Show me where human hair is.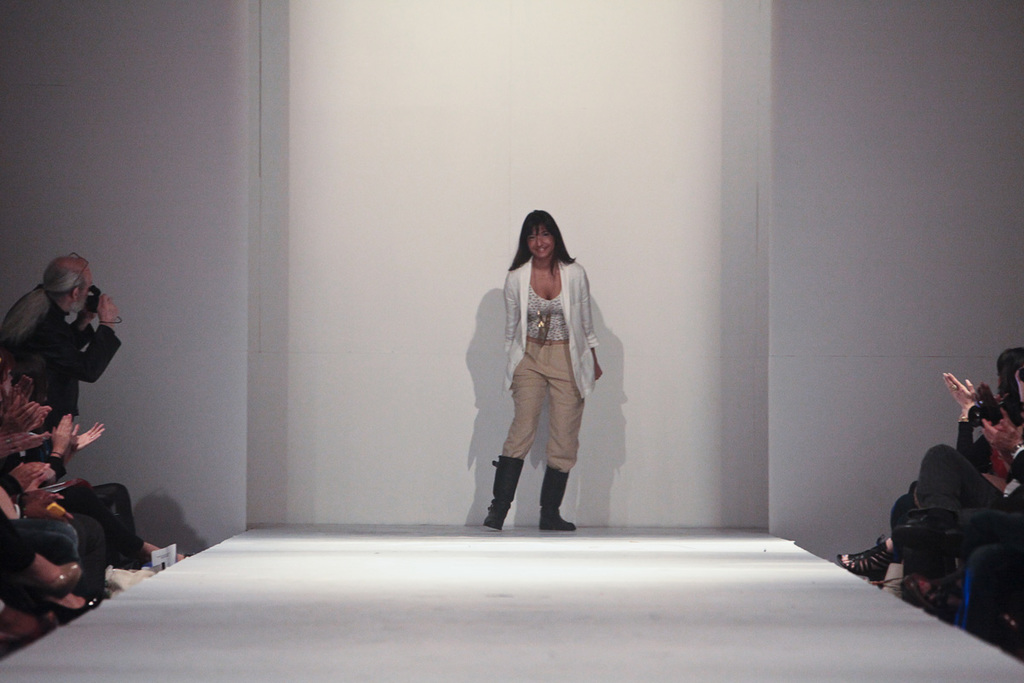
human hair is at [x1=993, y1=347, x2=1023, y2=402].
